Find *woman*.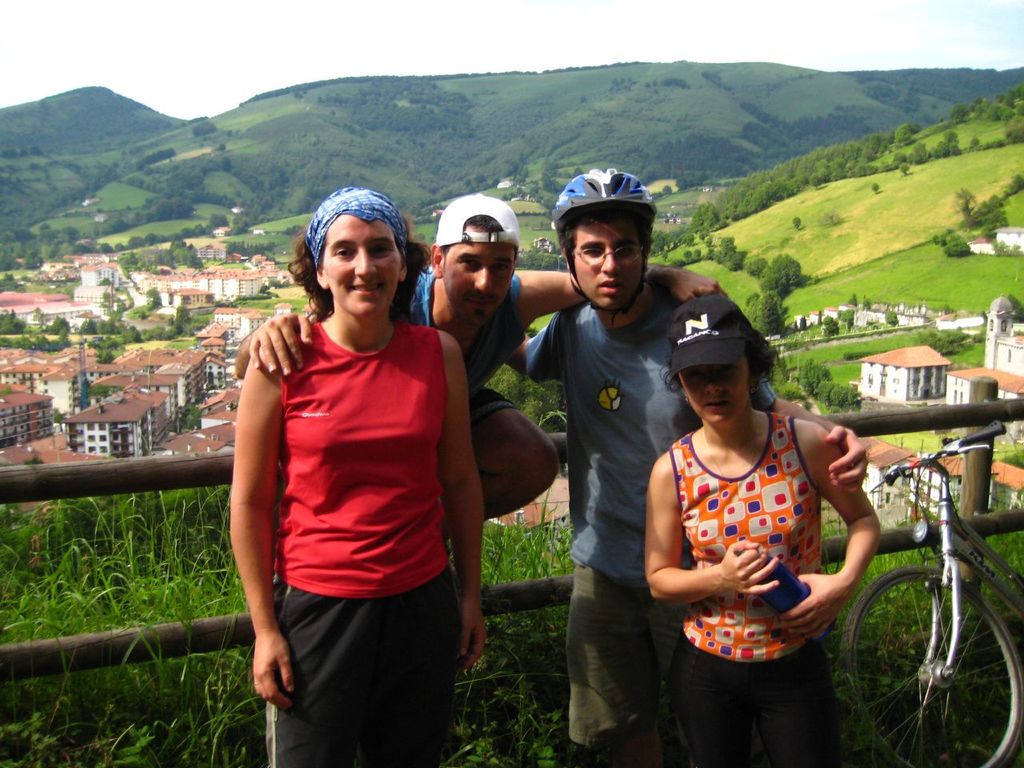
642:294:882:767.
